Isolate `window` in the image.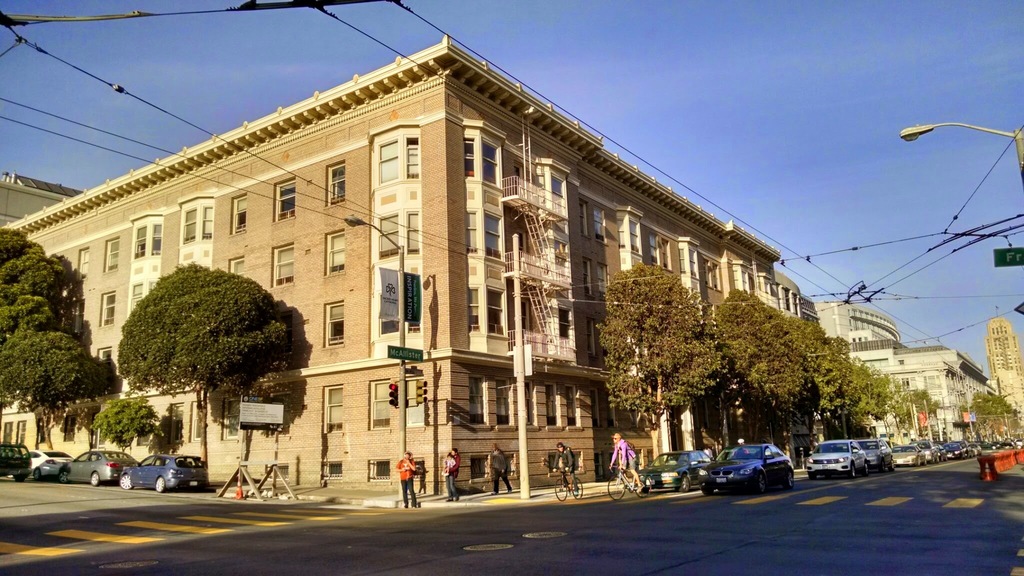
Isolated region: locate(102, 237, 122, 271).
